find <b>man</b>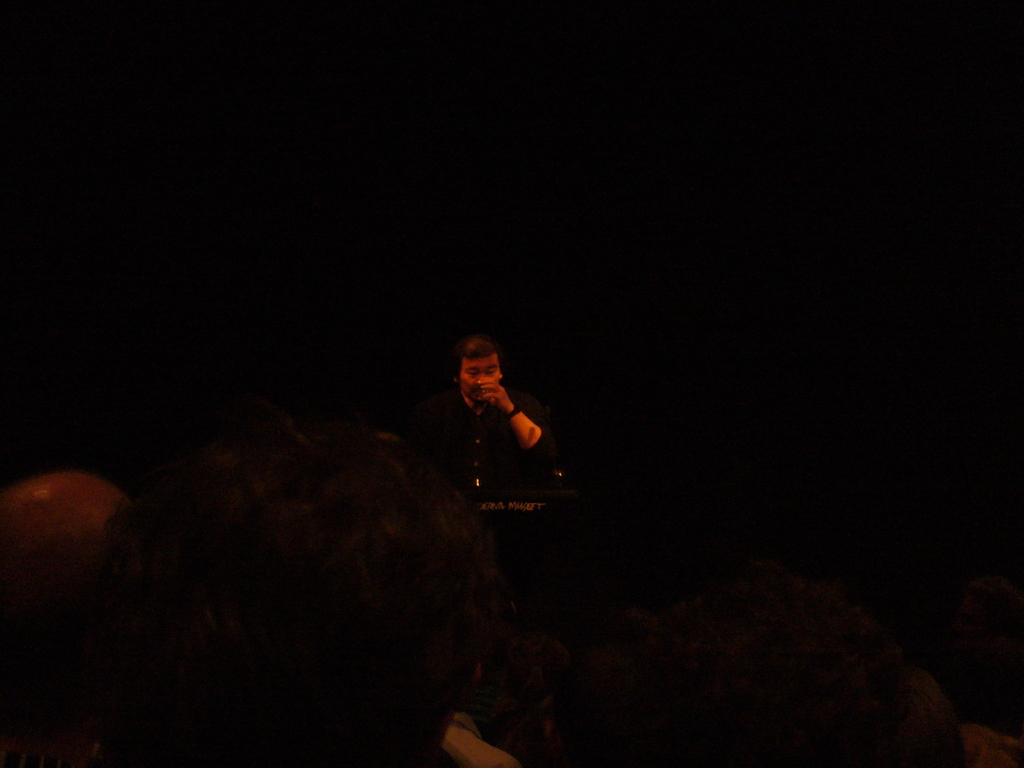
locate(417, 337, 575, 520)
